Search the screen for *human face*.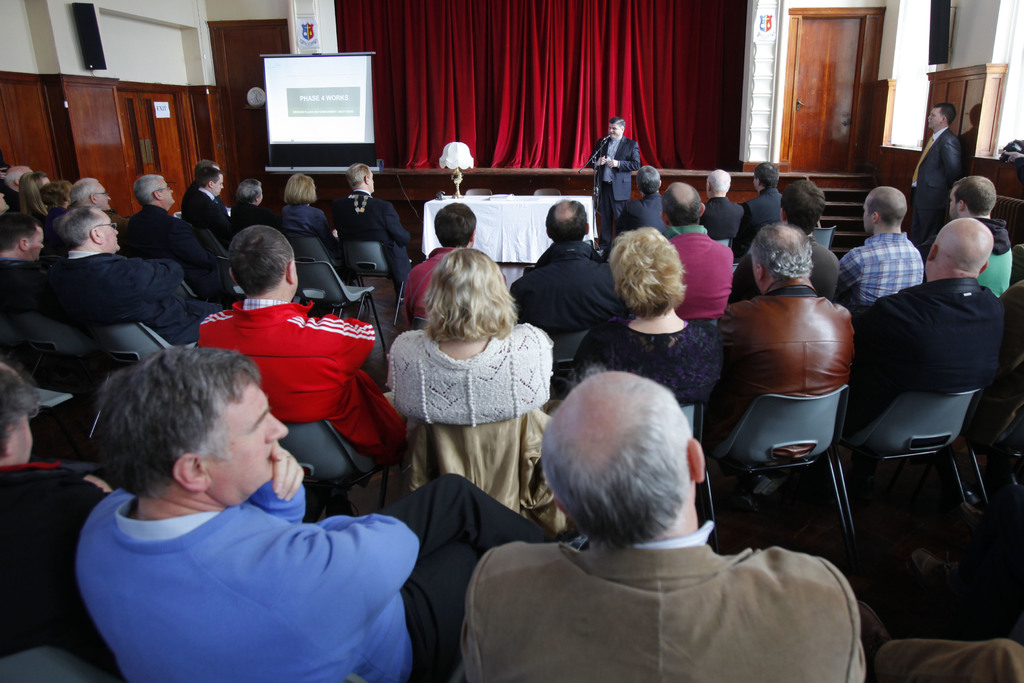
Found at detection(750, 176, 758, 190).
